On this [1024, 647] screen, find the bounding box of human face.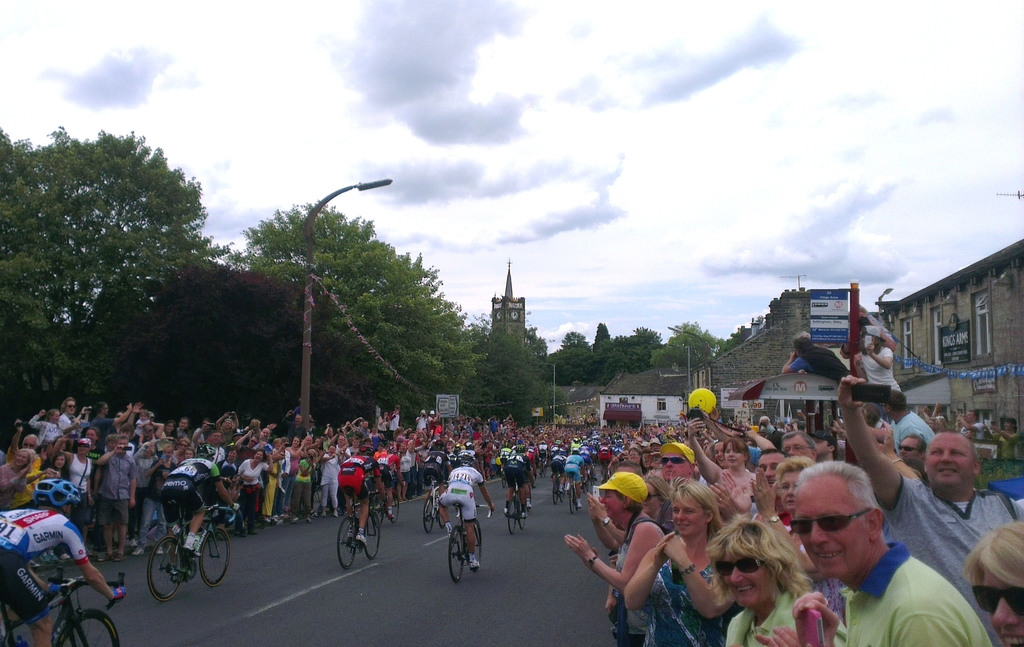
Bounding box: <region>143, 423, 156, 436</region>.
